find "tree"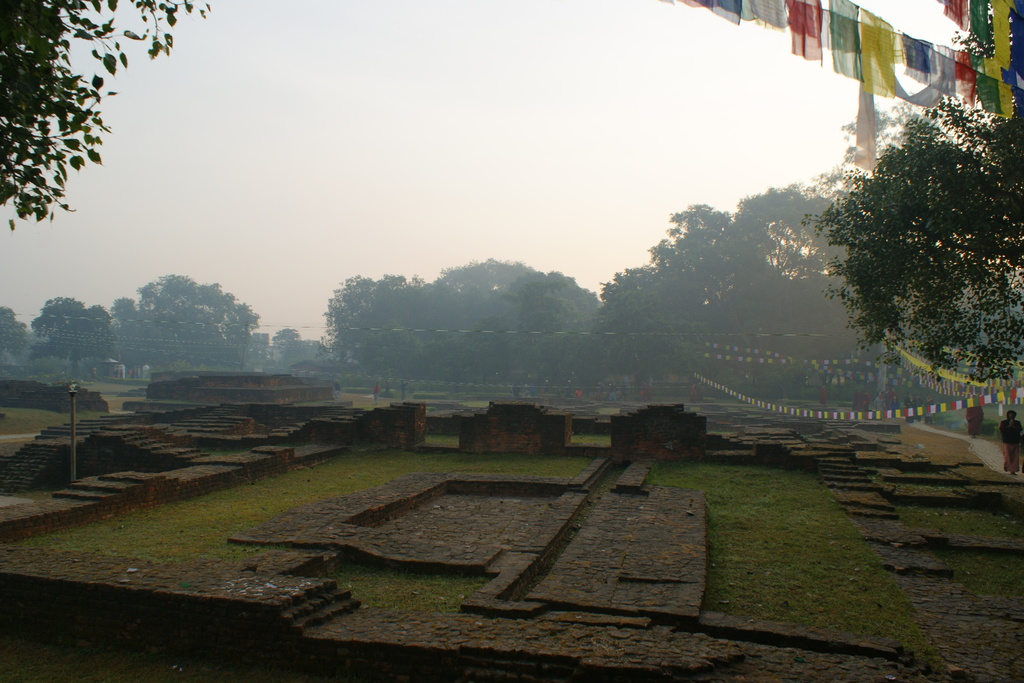
[left=803, top=3, right=1023, bottom=395]
